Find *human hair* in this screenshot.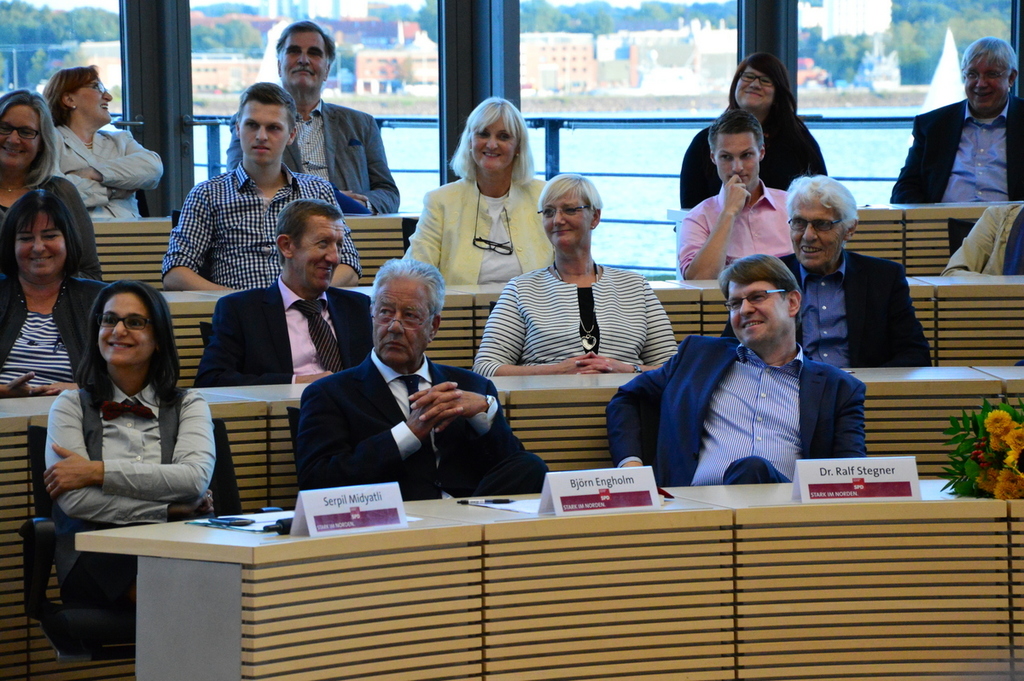
The bounding box for *human hair* is locate(538, 172, 605, 218).
